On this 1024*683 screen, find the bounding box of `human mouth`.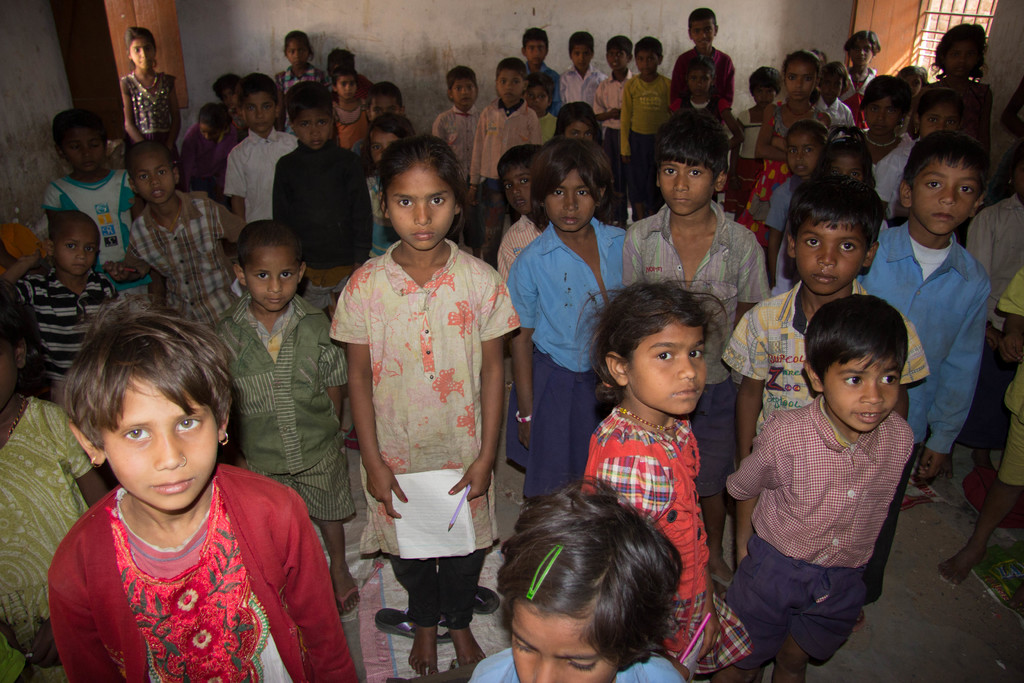
Bounding box: BBox(140, 60, 148, 63).
